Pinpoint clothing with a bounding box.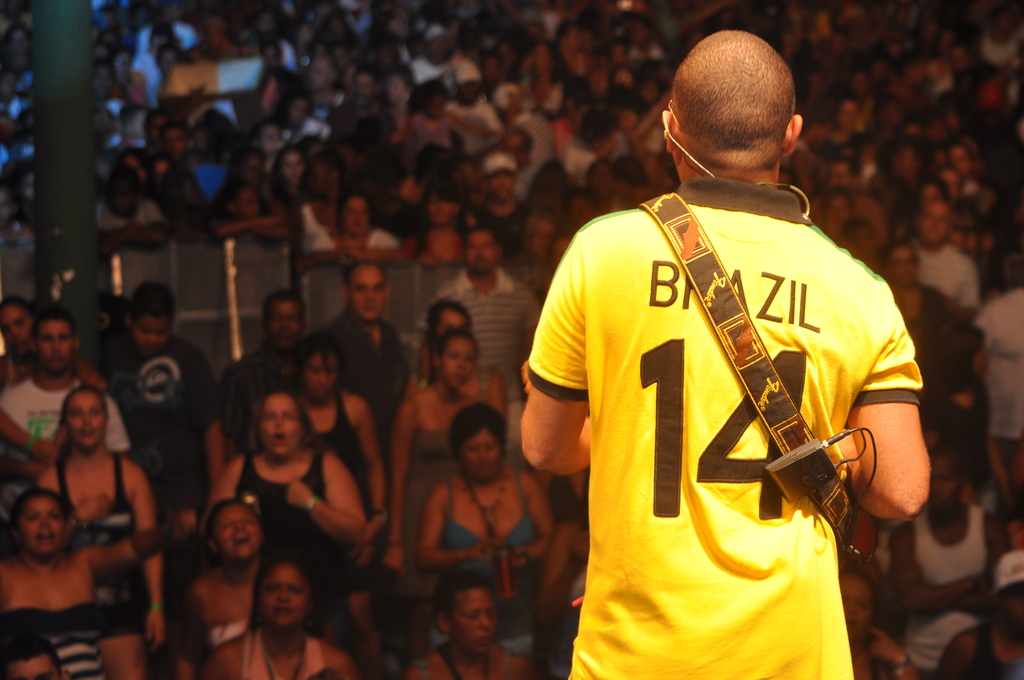
region(413, 261, 540, 482).
